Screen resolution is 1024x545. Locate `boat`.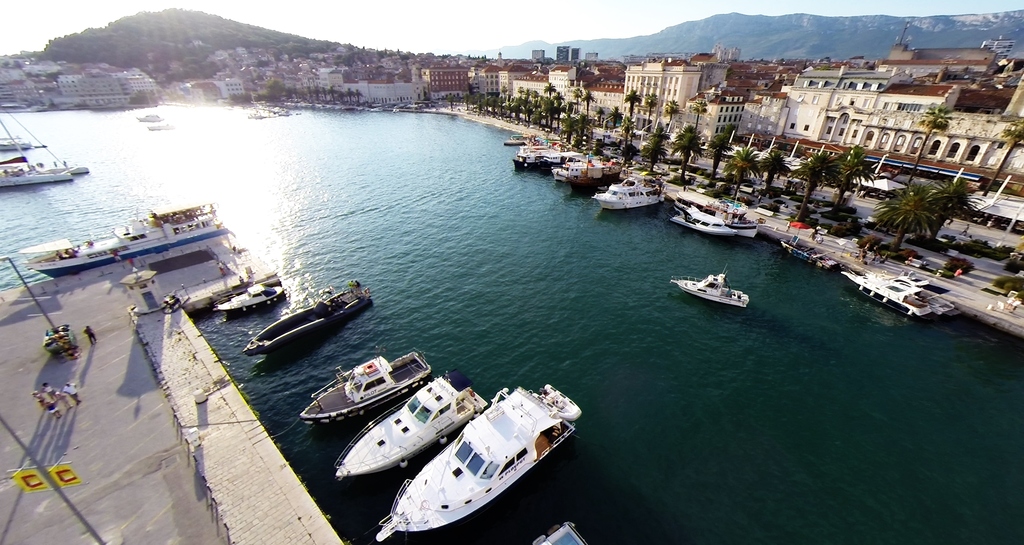
crop(681, 204, 755, 246).
